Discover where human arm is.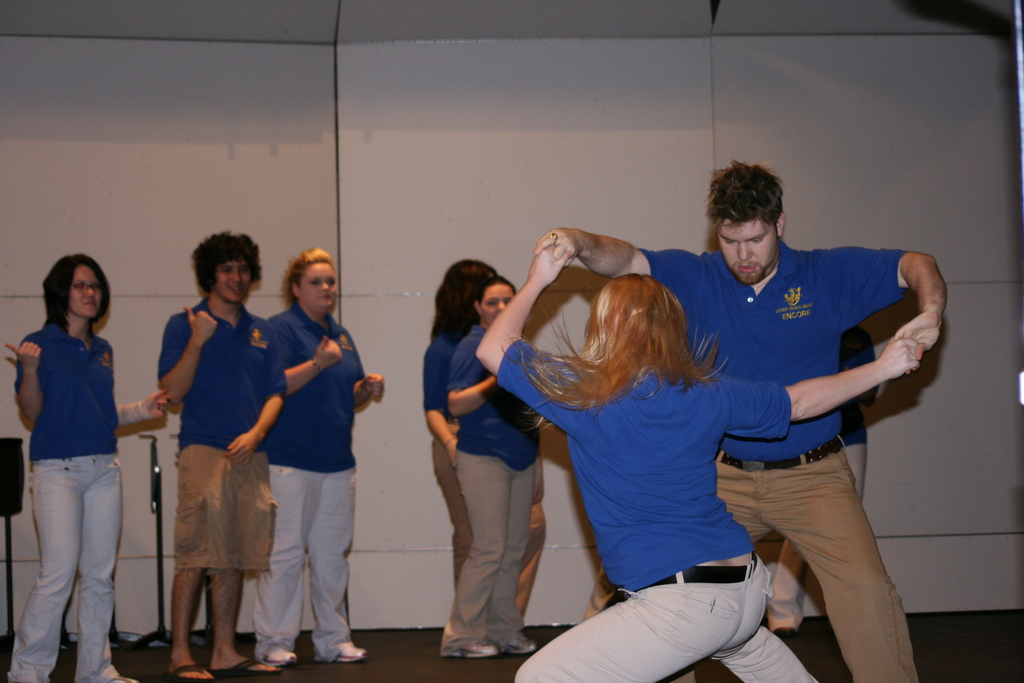
Discovered at x1=531, y1=440, x2=554, y2=511.
